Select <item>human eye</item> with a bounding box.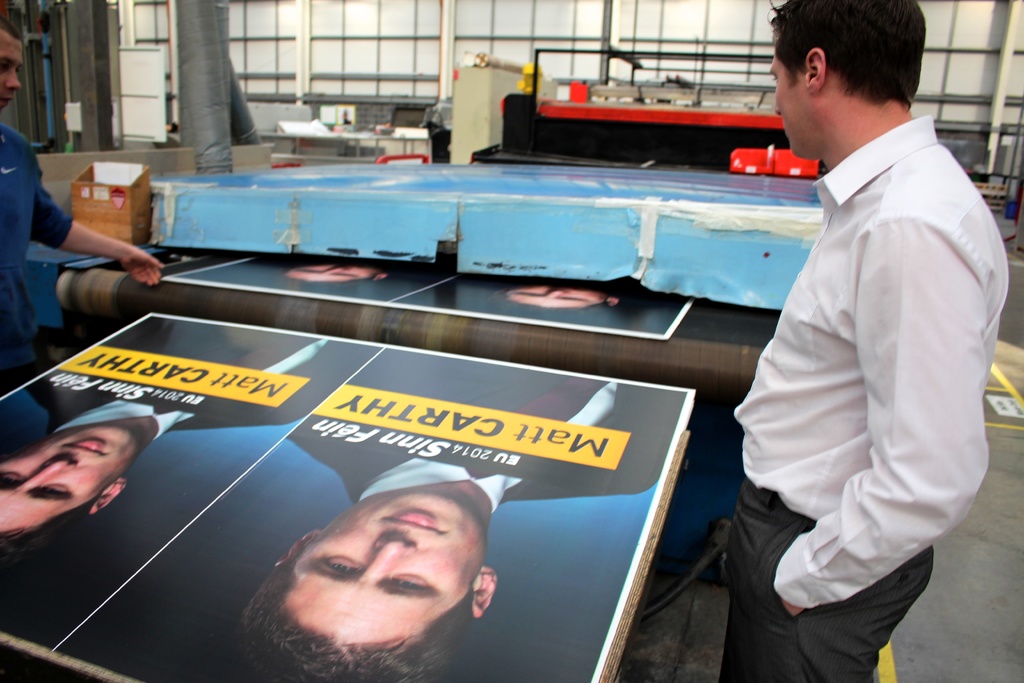
324:555:367:575.
